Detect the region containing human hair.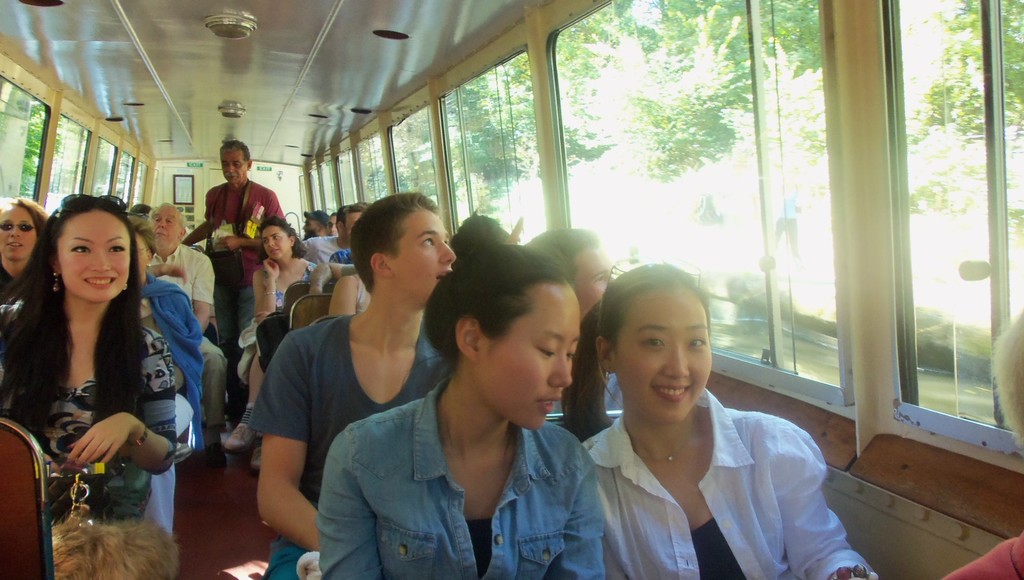
left=2, top=179, right=132, bottom=408.
